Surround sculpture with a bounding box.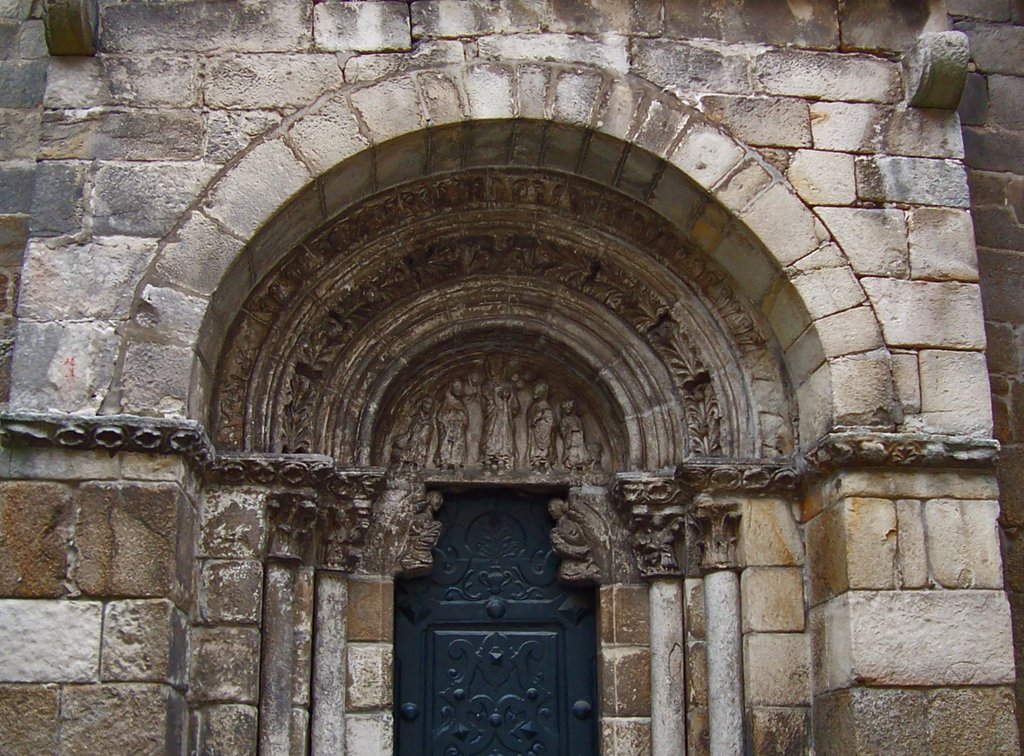
[left=543, top=494, right=596, bottom=590].
